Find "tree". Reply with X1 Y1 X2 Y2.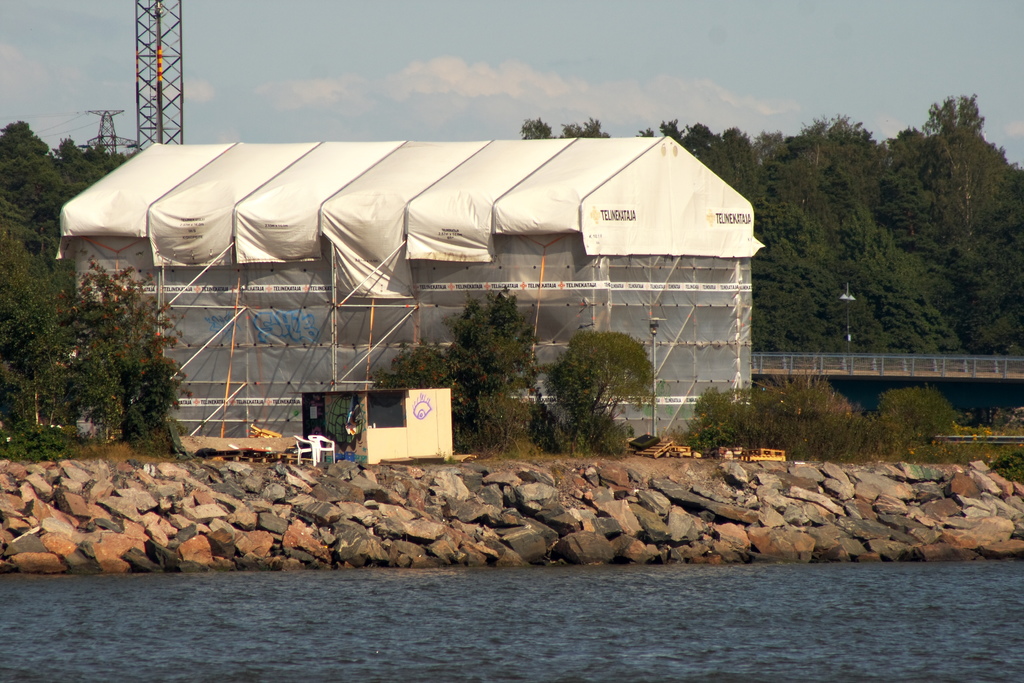
544 331 653 456.
